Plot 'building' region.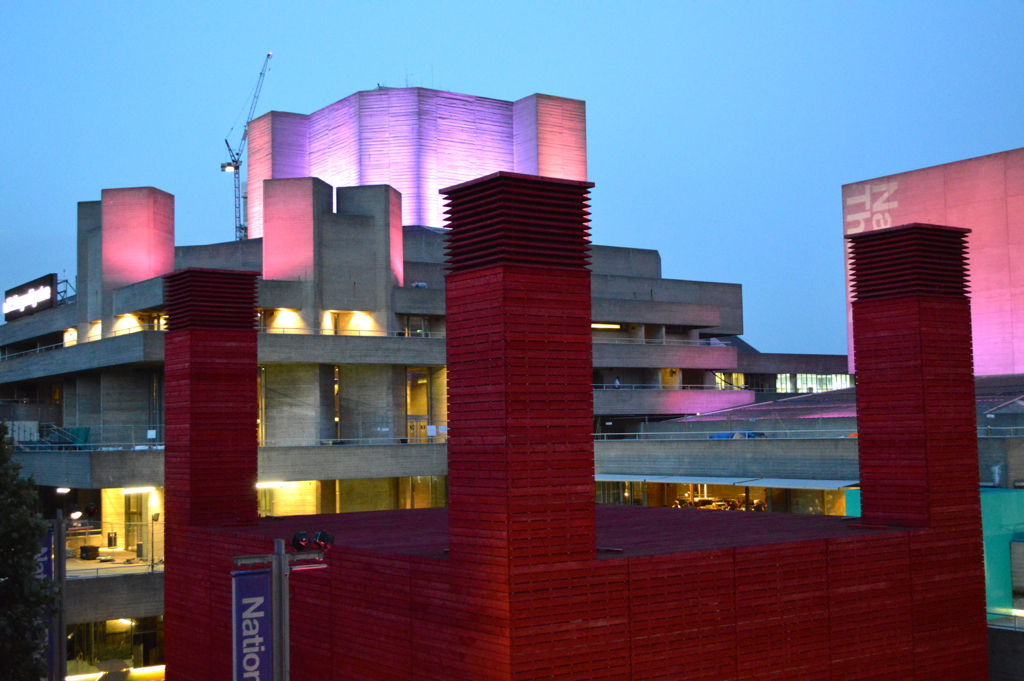
Plotted at box(840, 144, 1023, 377).
